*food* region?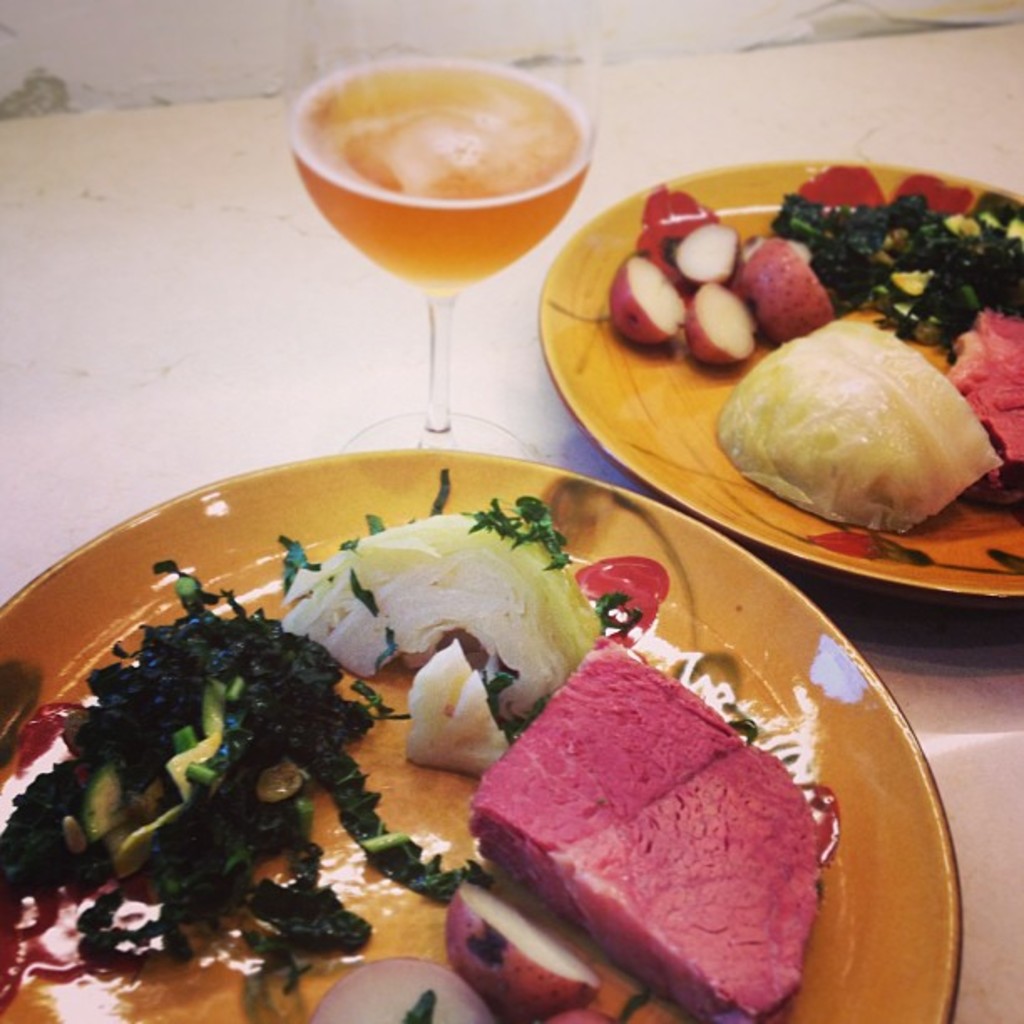
[x1=939, y1=301, x2=1022, y2=453]
